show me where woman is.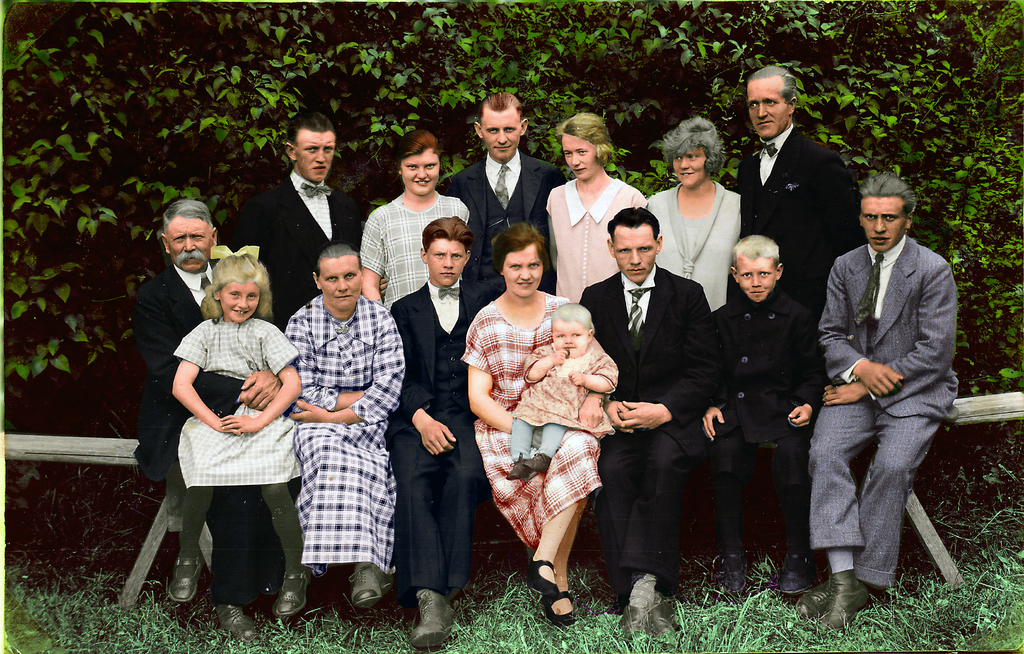
woman is at crop(283, 238, 404, 617).
